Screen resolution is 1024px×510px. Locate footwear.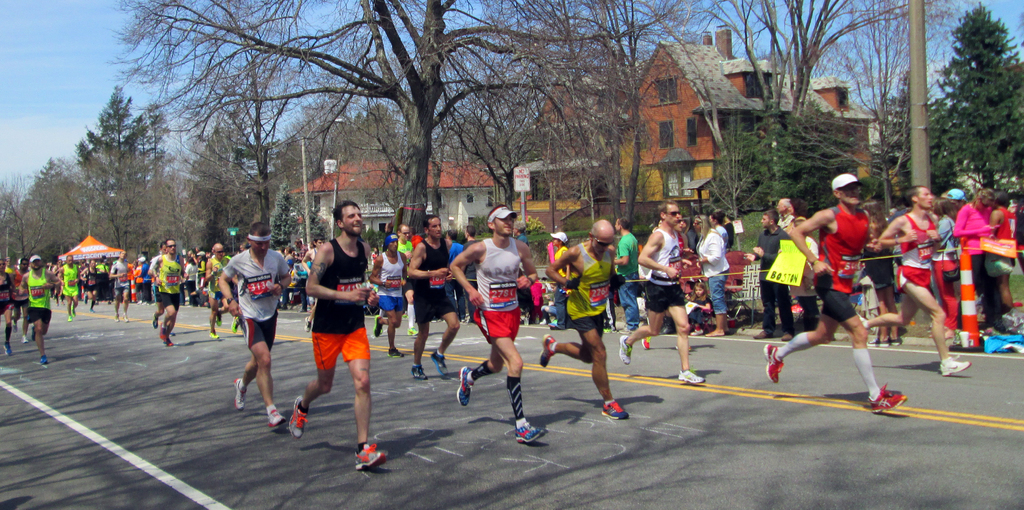
<box>67,315,72,322</box>.
